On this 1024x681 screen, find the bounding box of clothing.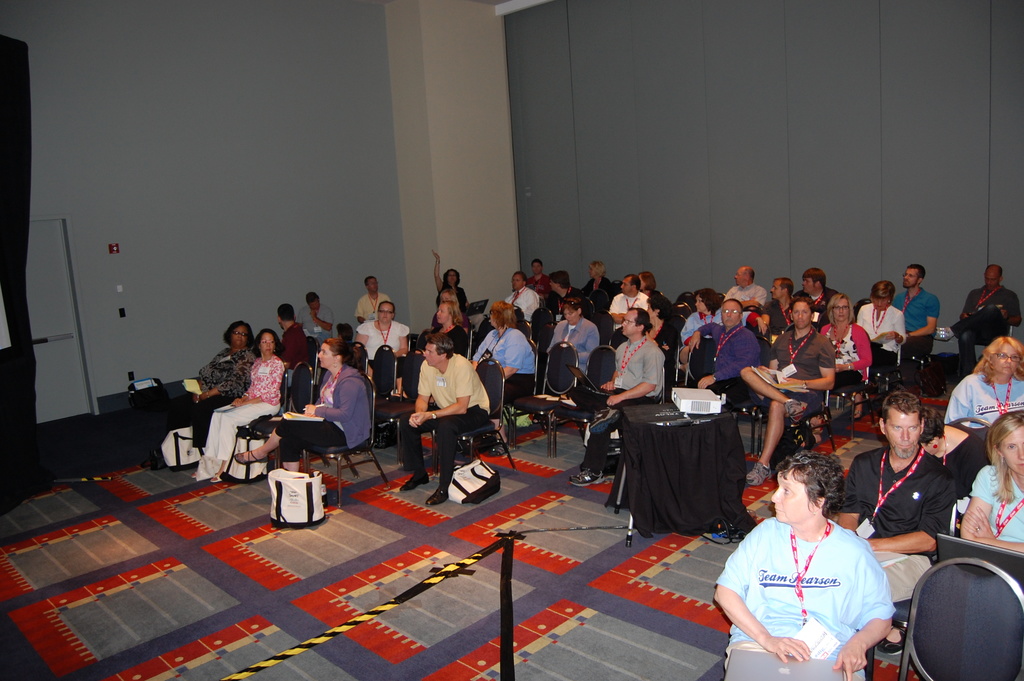
Bounding box: 849,445,963,562.
